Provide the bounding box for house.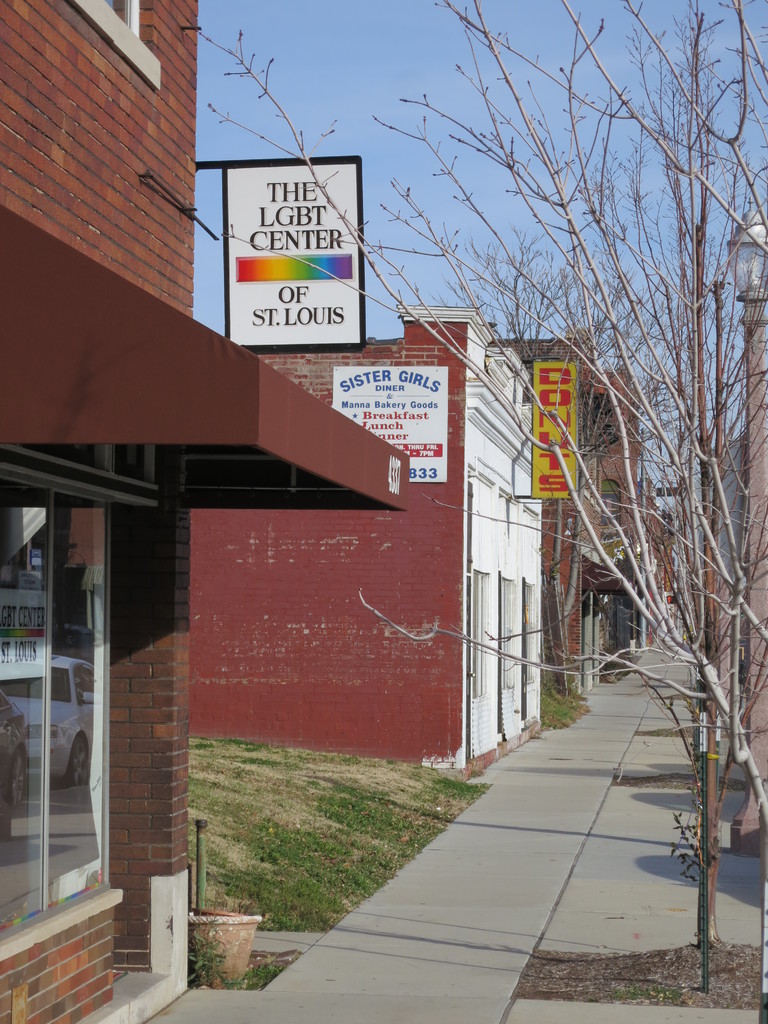
x1=633 y1=512 x2=687 y2=624.
